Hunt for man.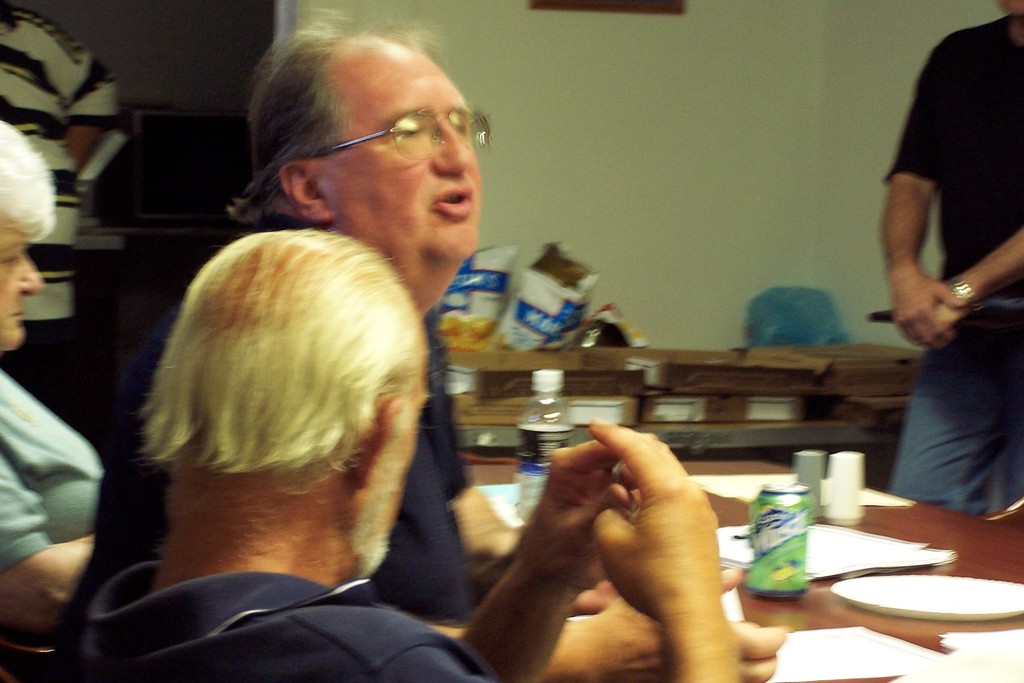
Hunted down at <bbox>75, 226, 745, 682</bbox>.
